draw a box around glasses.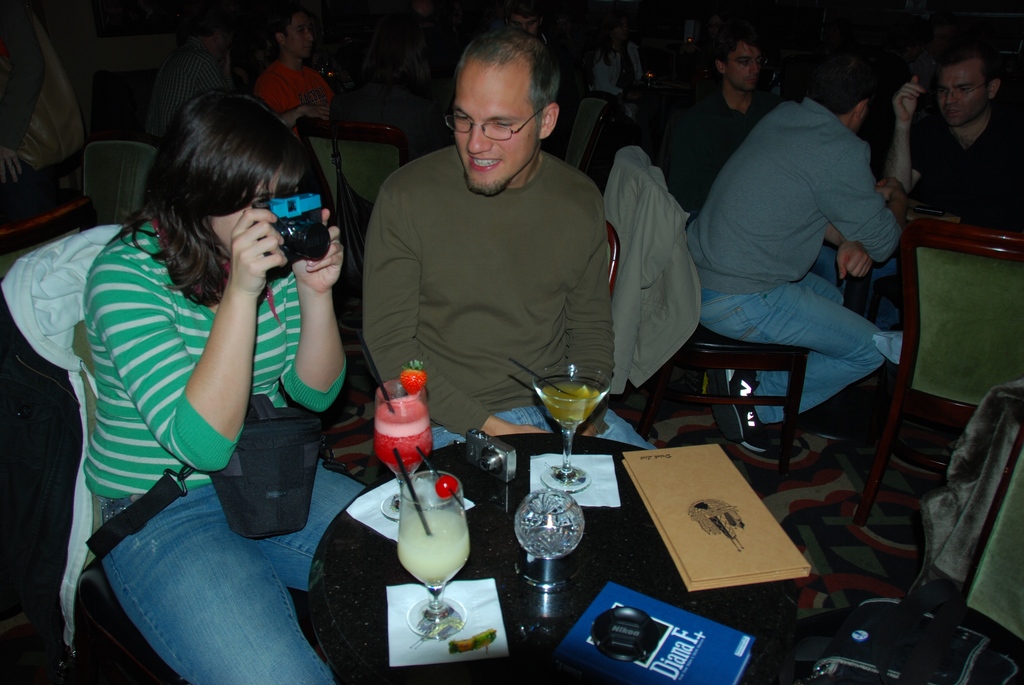
Rect(436, 94, 557, 133).
